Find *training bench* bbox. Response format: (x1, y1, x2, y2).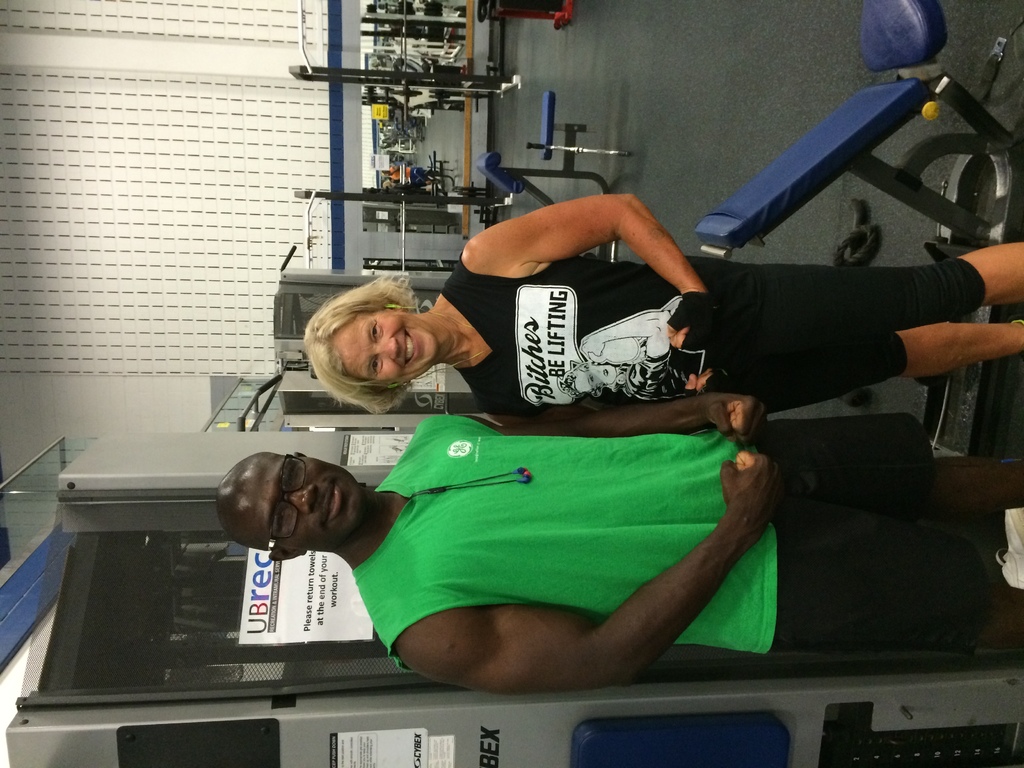
(700, 0, 1023, 460).
